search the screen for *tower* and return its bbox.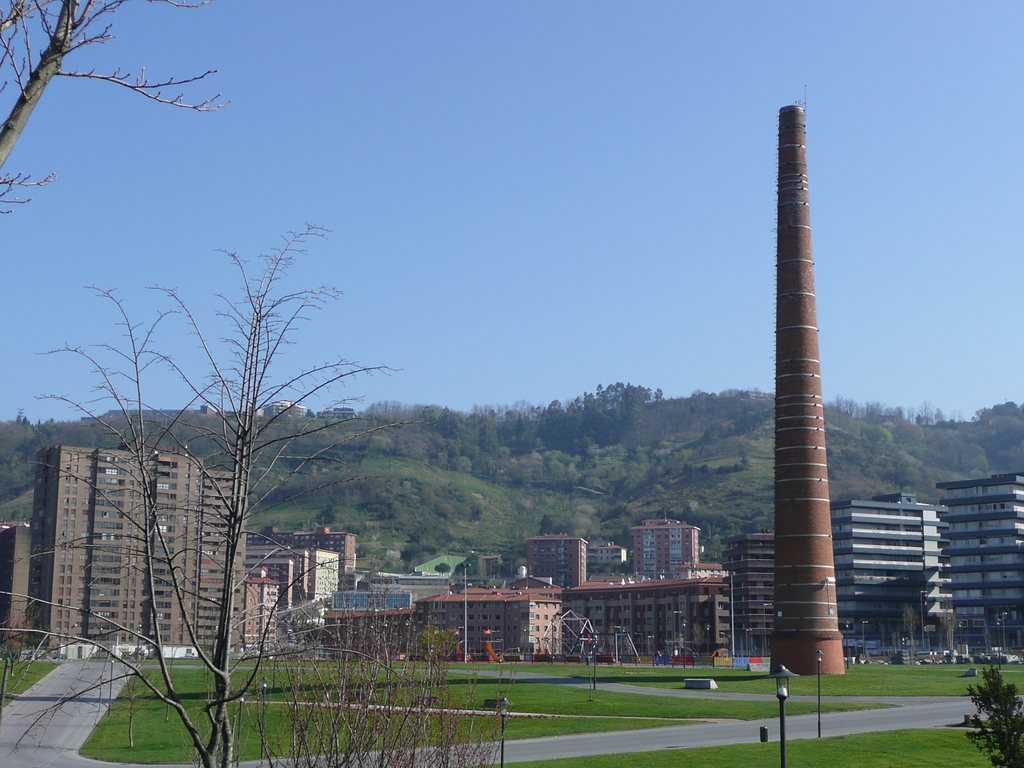
Found: box=[592, 530, 634, 574].
